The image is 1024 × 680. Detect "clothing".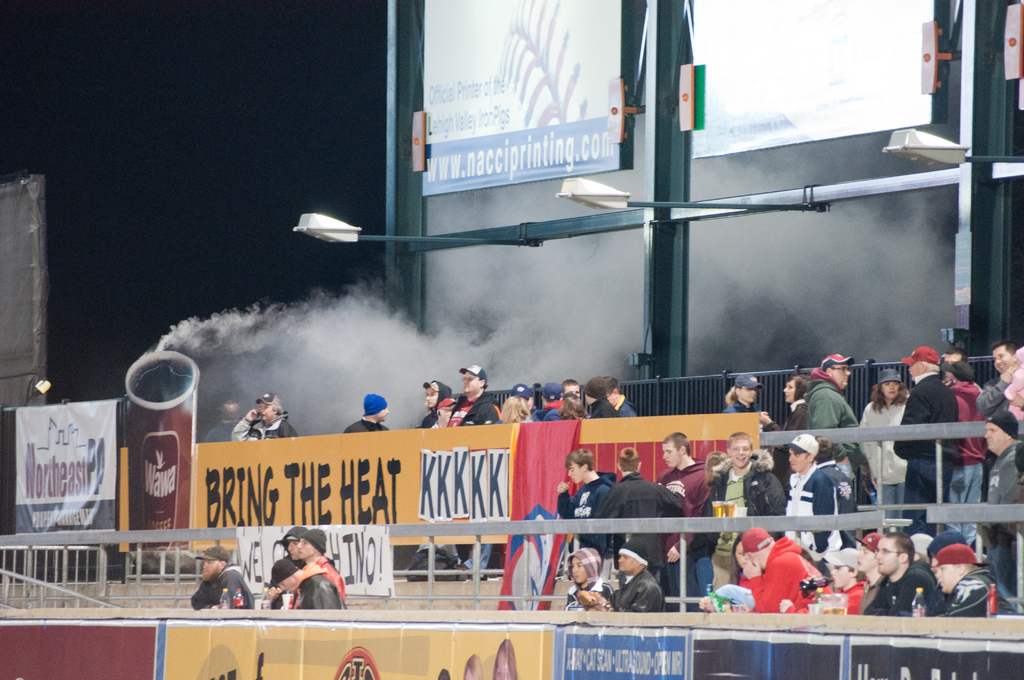
Detection: region(694, 464, 790, 599).
